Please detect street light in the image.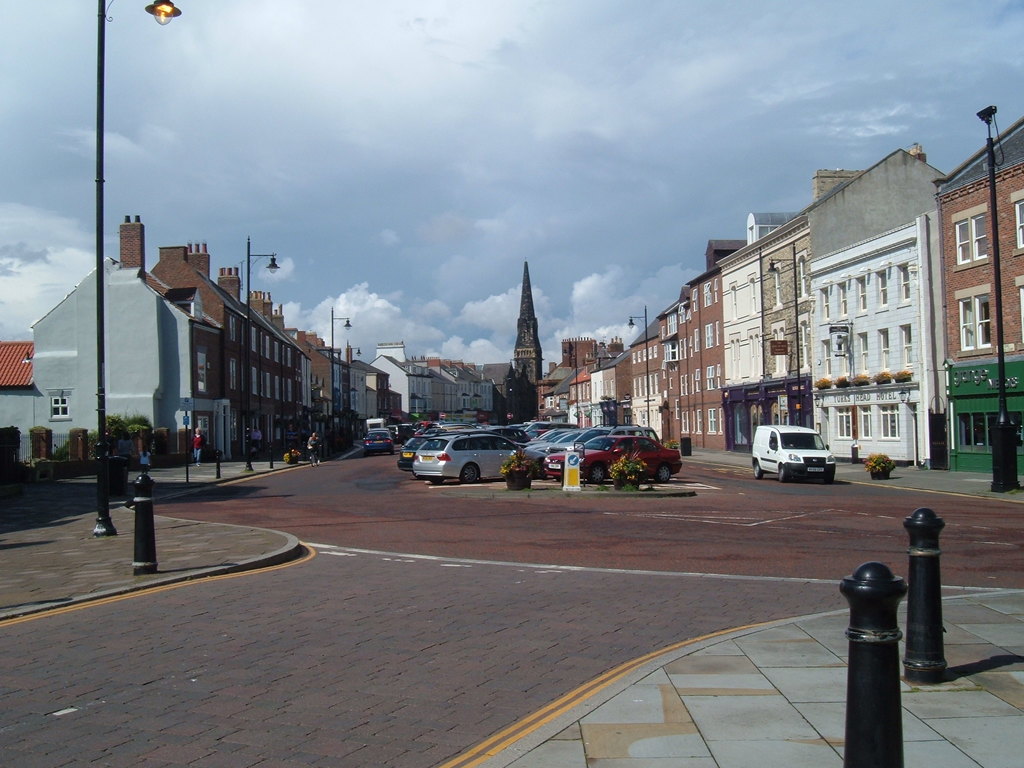
96/0/177/536.
